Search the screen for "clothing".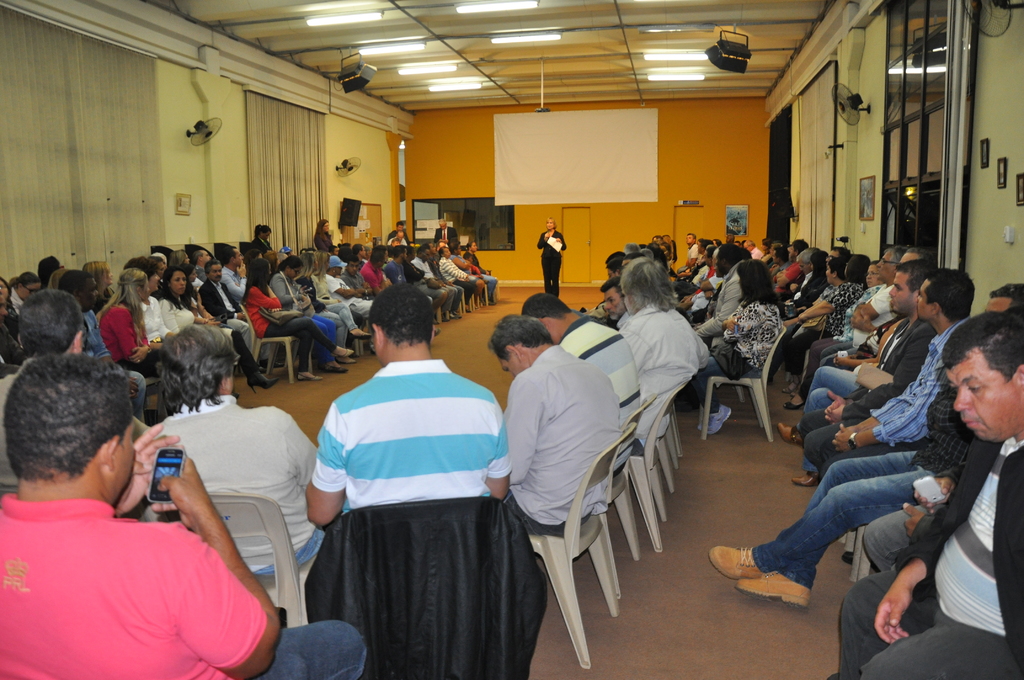
Found at pyautogui.locateOnScreen(865, 499, 963, 575).
